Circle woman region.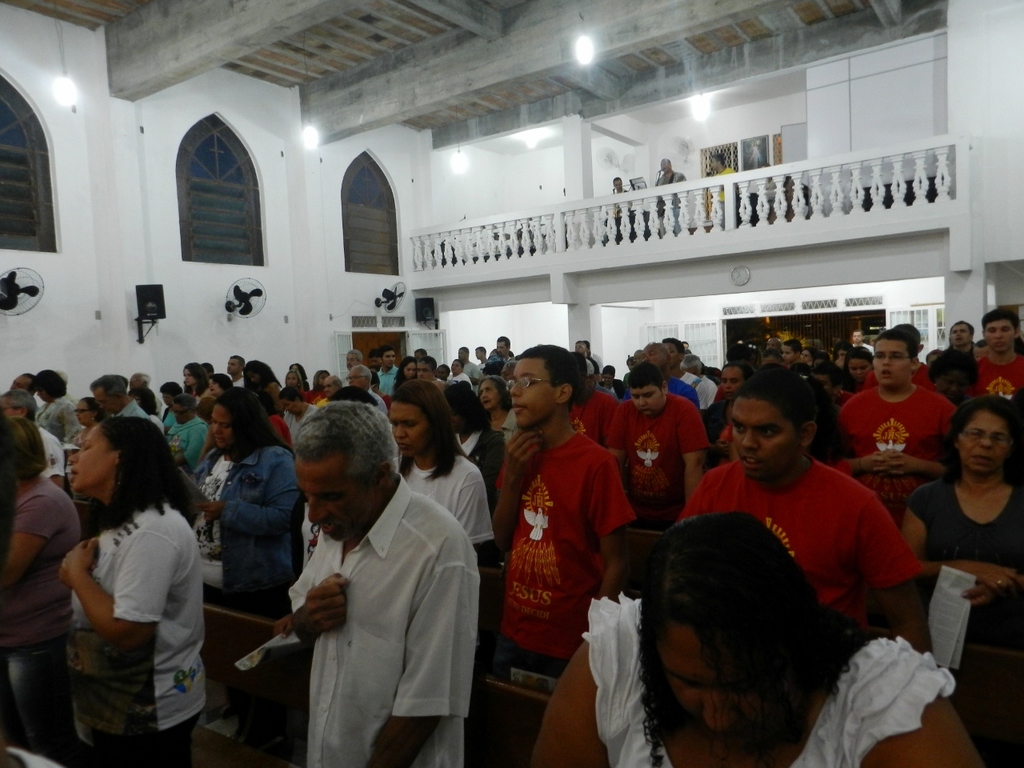
Region: (left=240, top=360, right=286, bottom=410).
